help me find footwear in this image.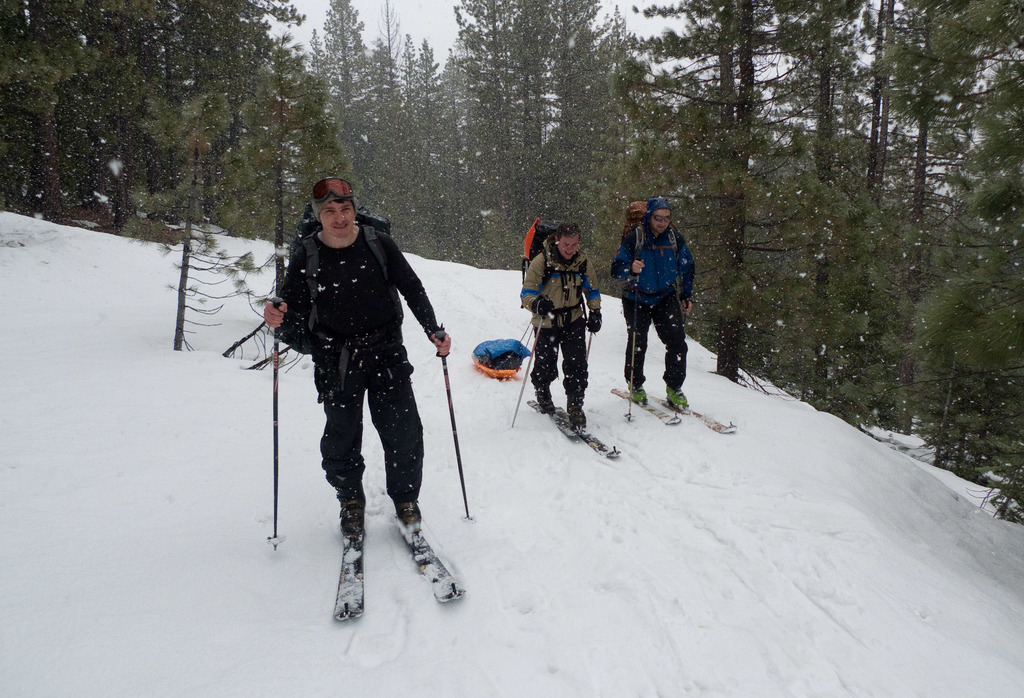
Found it: 391,486,420,527.
